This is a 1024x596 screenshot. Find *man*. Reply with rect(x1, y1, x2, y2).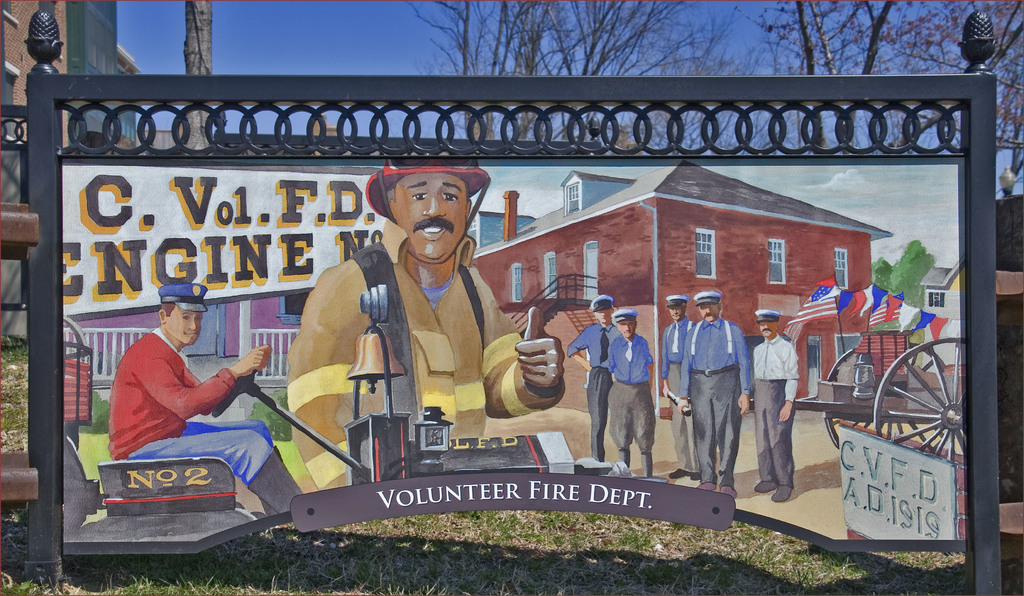
rect(660, 292, 700, 479).
